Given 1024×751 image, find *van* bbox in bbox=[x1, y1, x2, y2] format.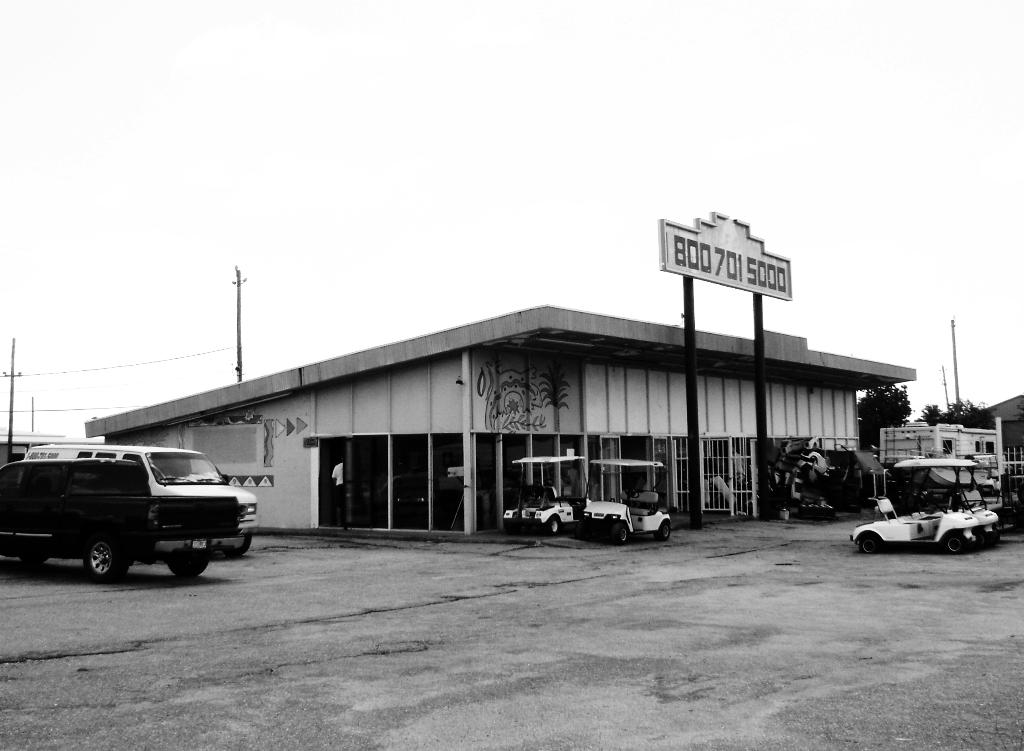
bbox=[0, 458, 242, 581].
